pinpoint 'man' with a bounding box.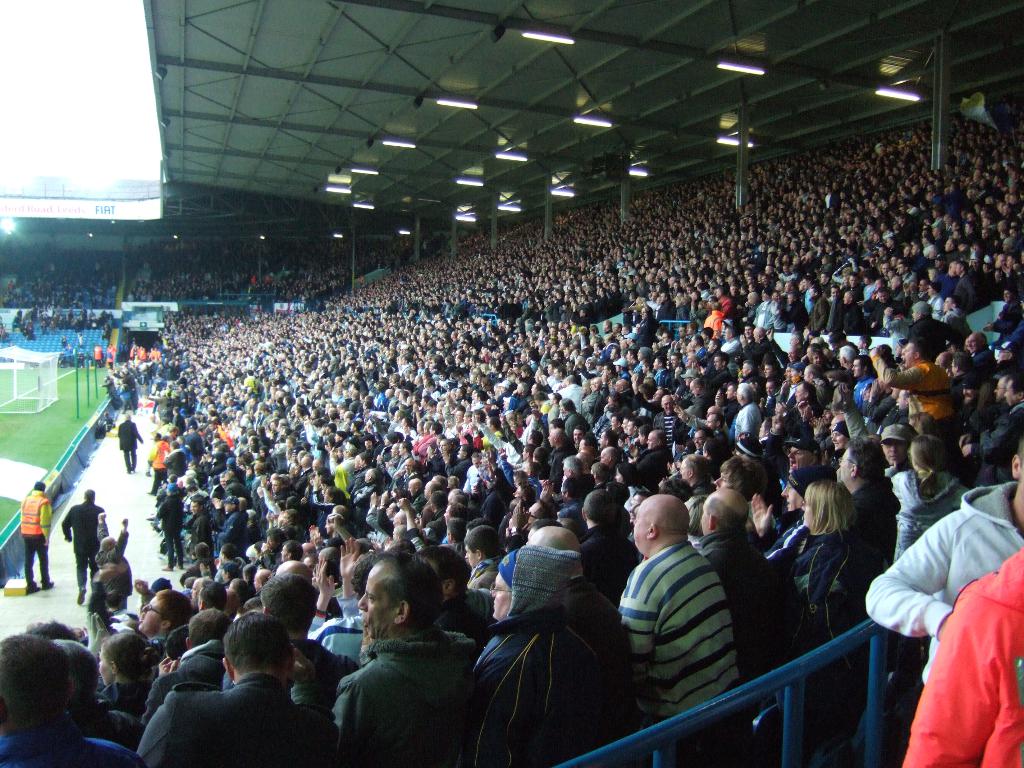
92 507 137 612.
